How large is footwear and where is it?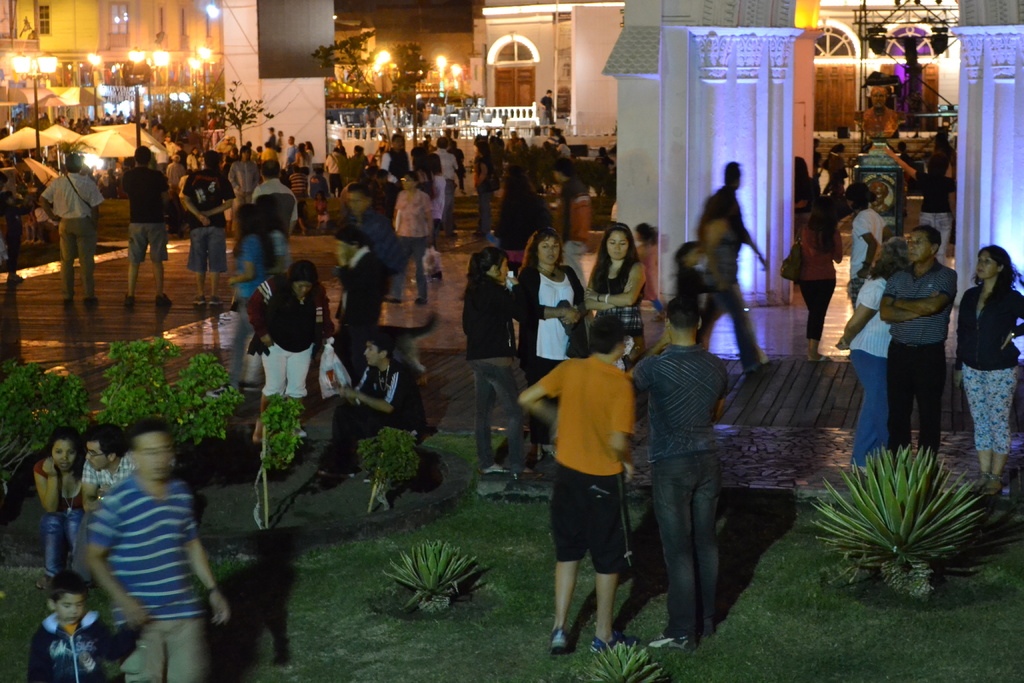
Bounding box: box=[481, 457, 512, 482].
